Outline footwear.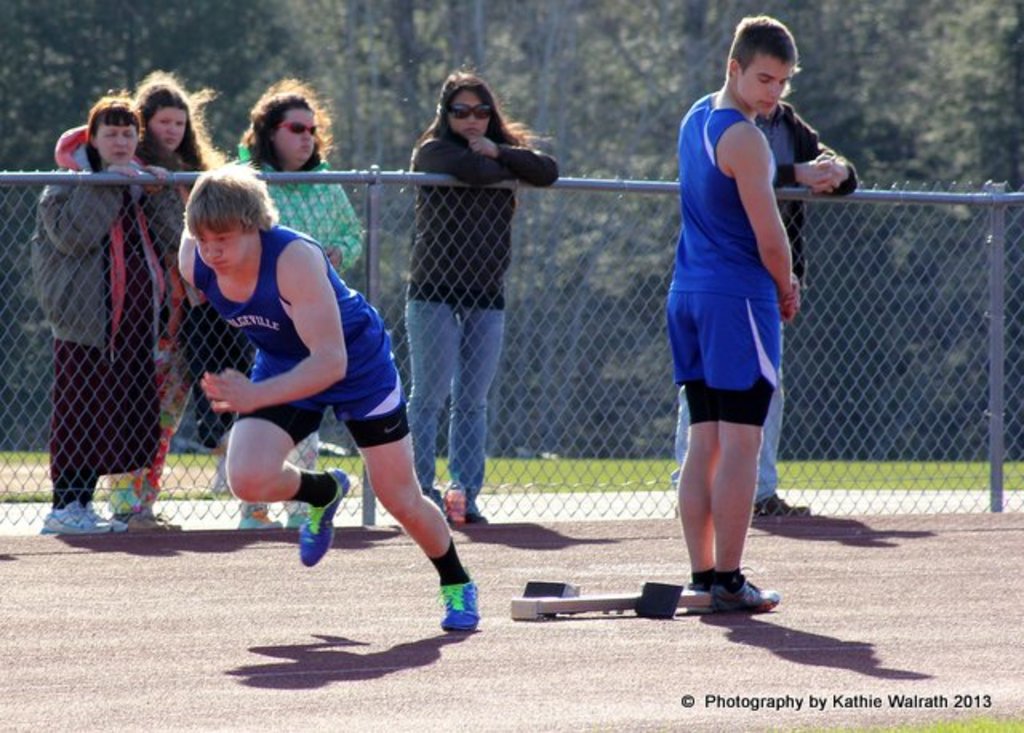
Outline: x1=712, y1=573, x2=782, y2=621.
